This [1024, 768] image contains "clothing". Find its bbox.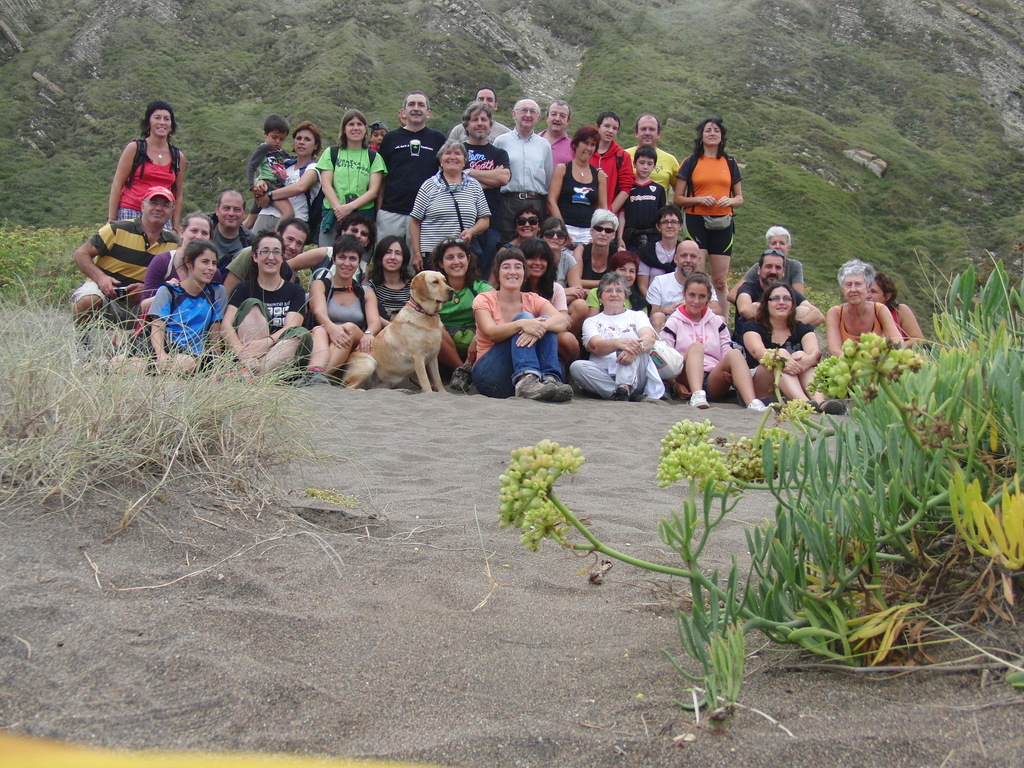
[left=642, top=243, right=677, bottom=285].
